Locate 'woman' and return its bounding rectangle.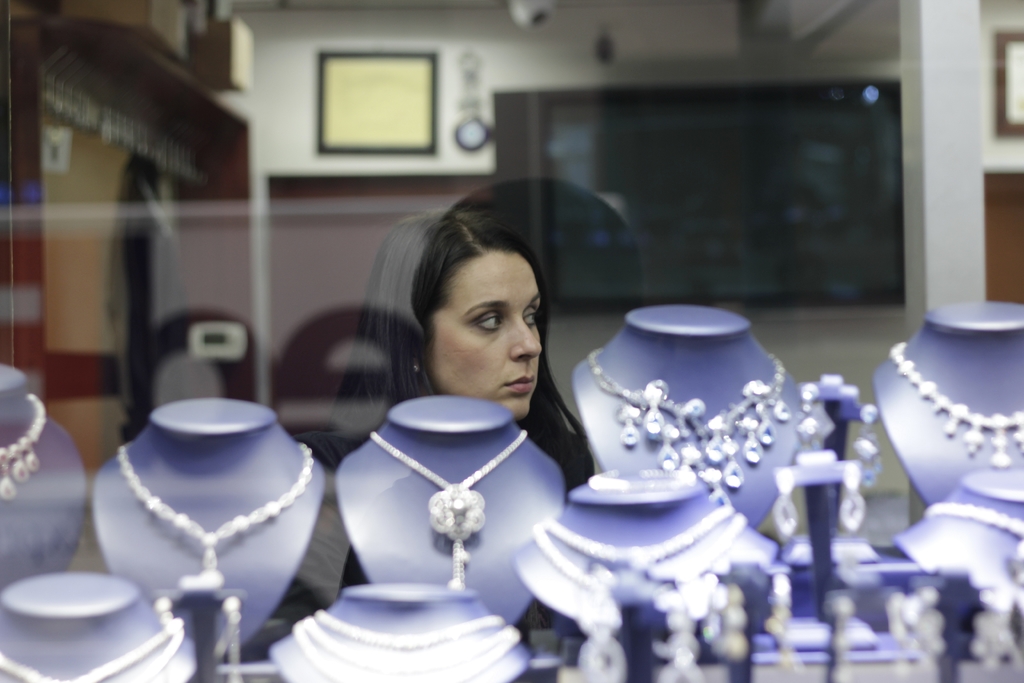
284/163/675/668.
